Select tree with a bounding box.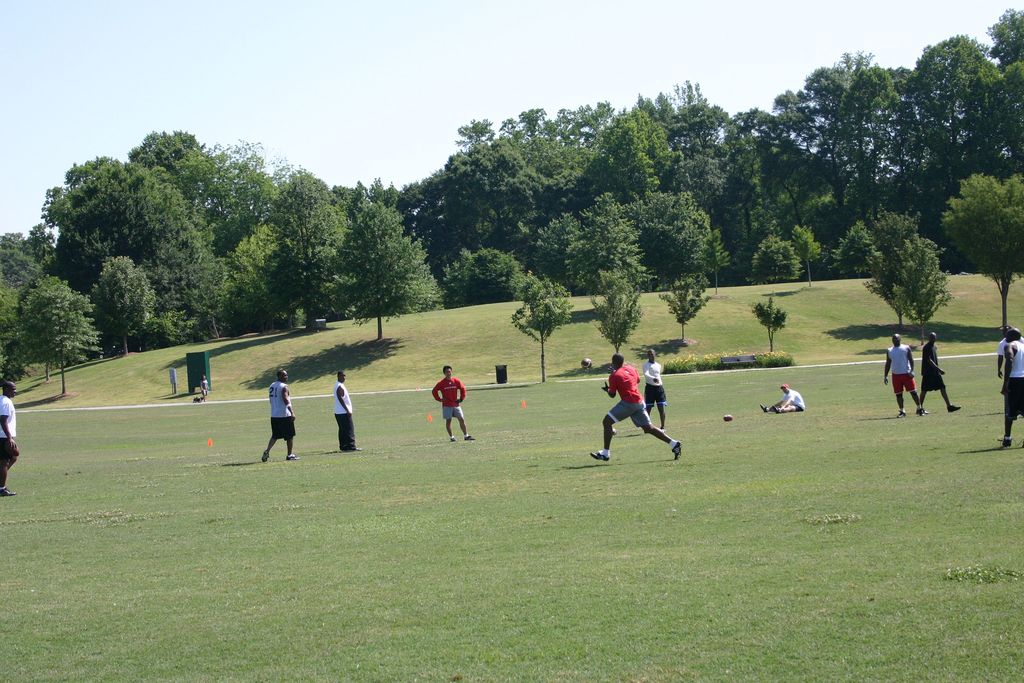
bbox=[588, 262, 646, 362].
